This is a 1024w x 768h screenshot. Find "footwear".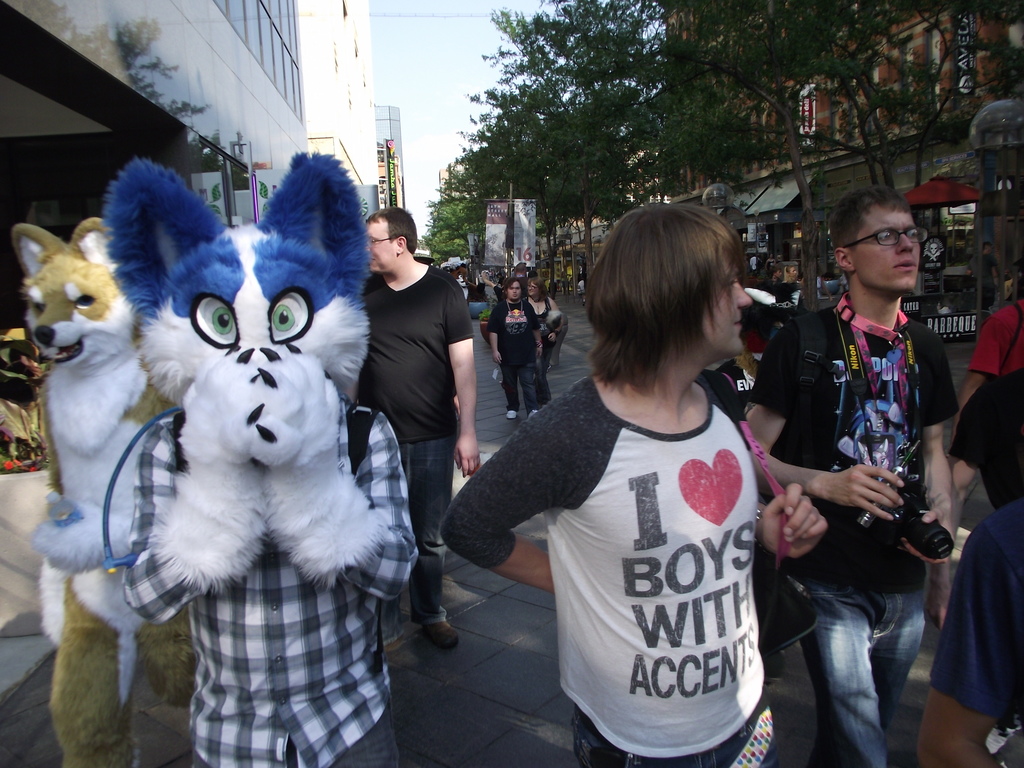
Bounding box: (x1=428, y1=621, x2=460, y2=646).
